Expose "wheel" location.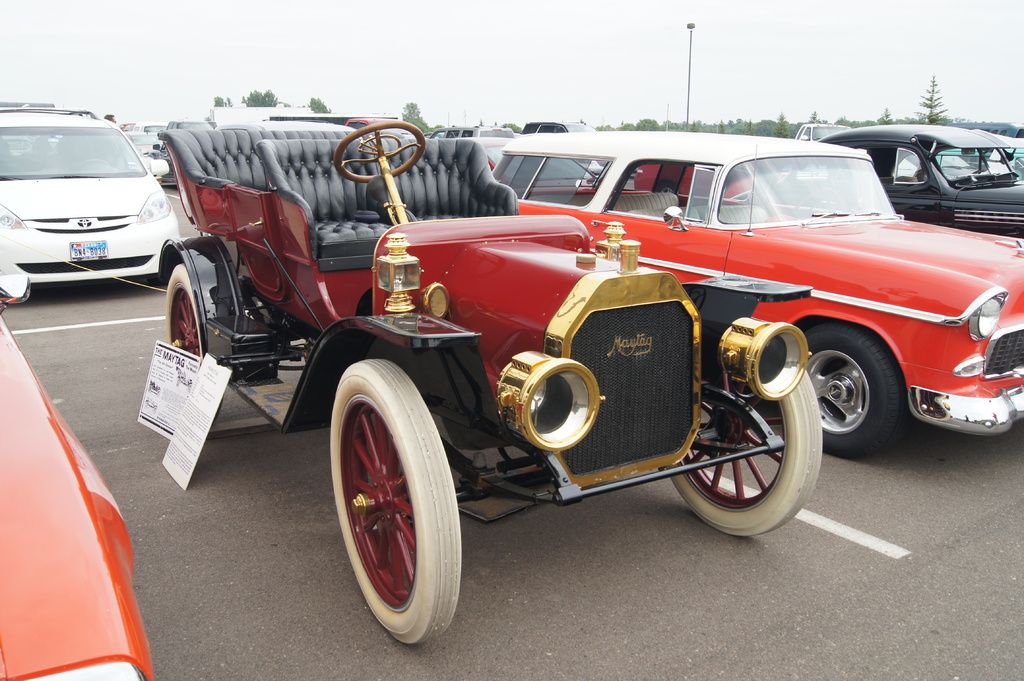
Exposed at {"left": 155, "top": 388, "right": 164, "bottom": 396}.
